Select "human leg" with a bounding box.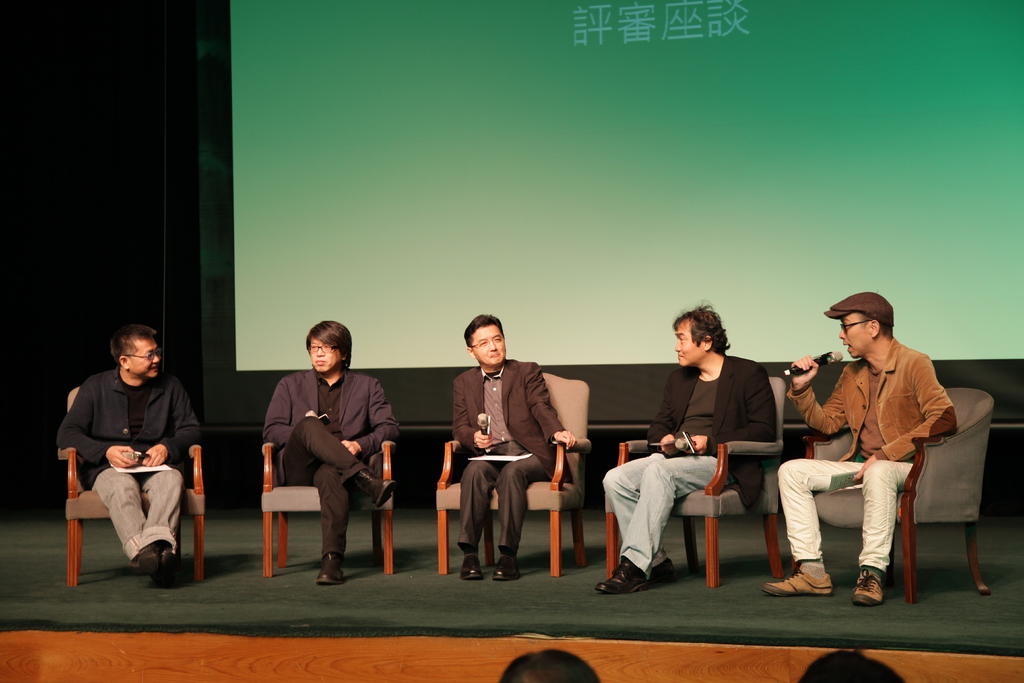
bbox=[310, 466, 345, 584].
